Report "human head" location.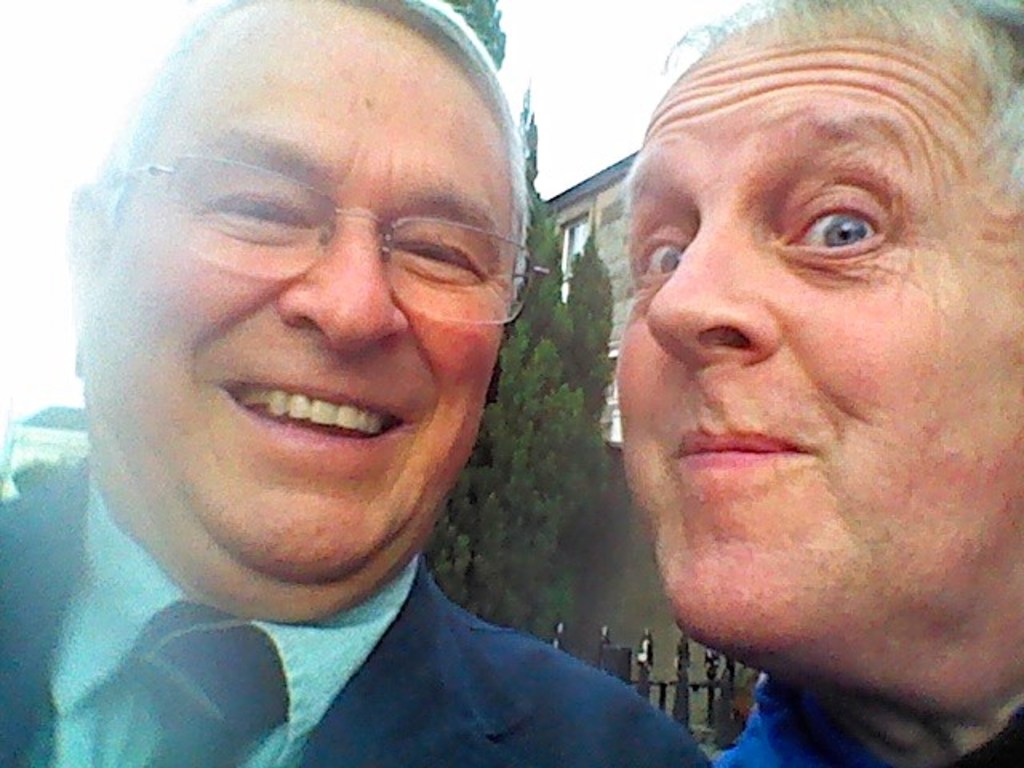
Report: detection(616, 0, 1022, 678).
